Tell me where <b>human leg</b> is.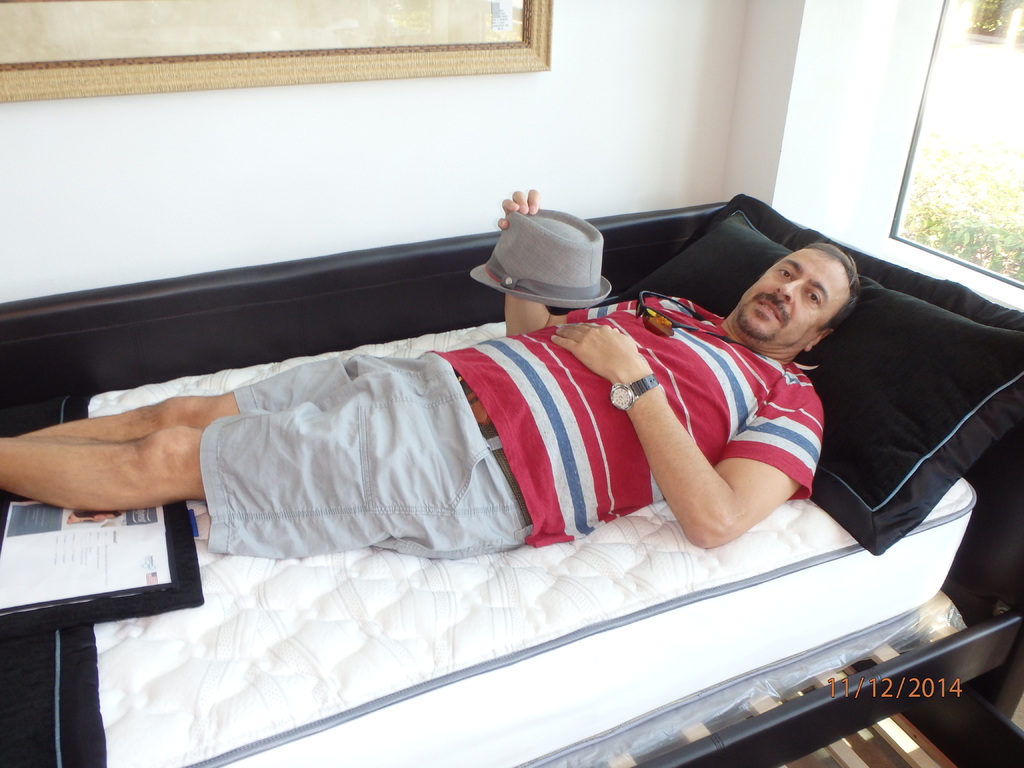
<b>human leg</b> is at bbox=(762, 256, 842, 337).
